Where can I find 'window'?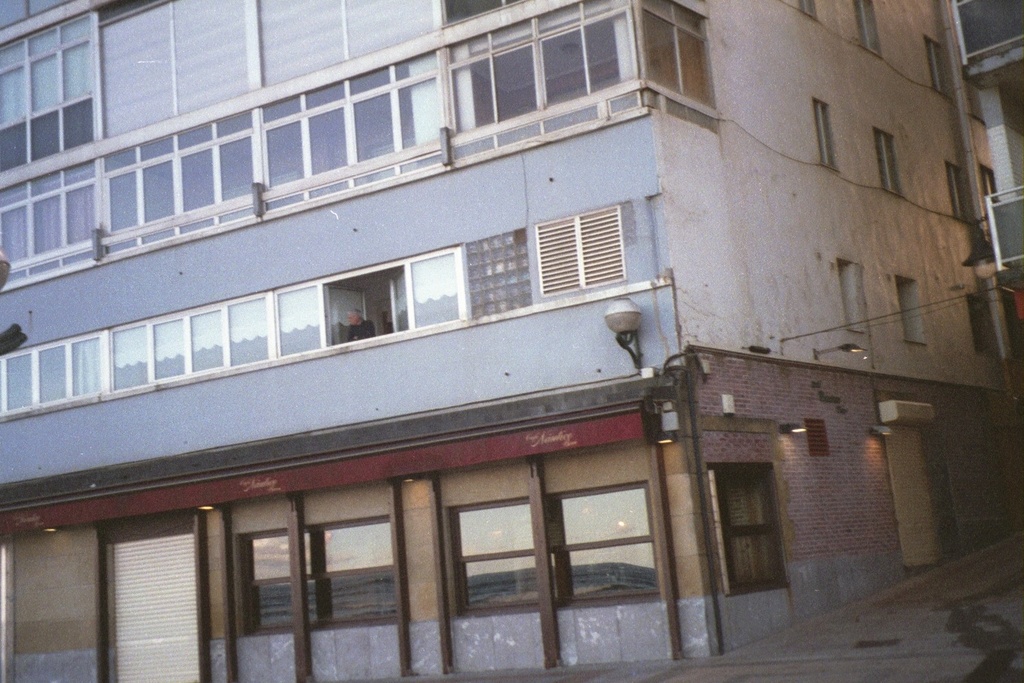
You can find it at bbox(948, 162, 965, 225).
